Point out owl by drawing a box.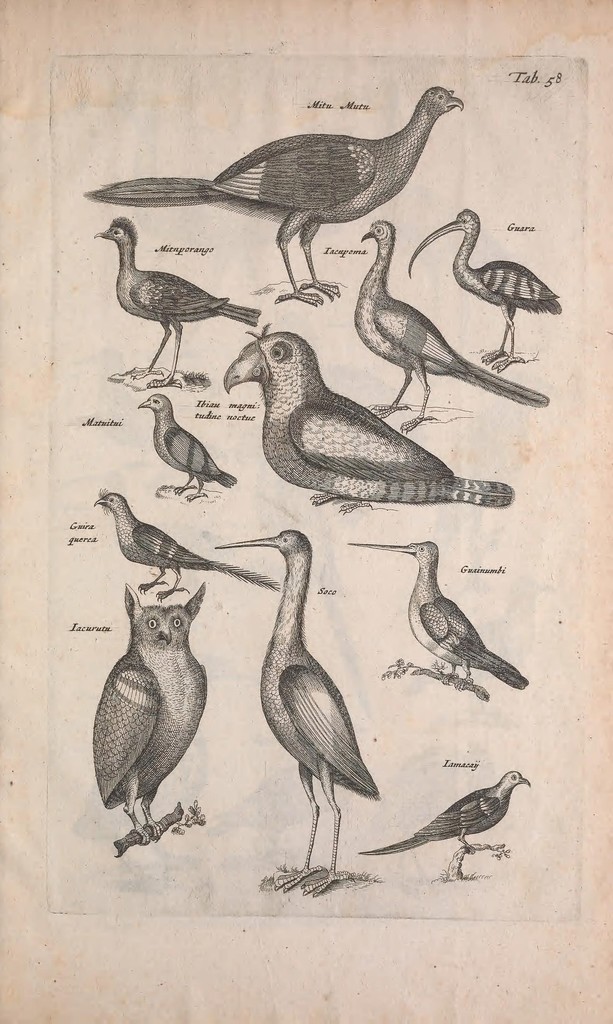
box(90, 580, 211, 839).
